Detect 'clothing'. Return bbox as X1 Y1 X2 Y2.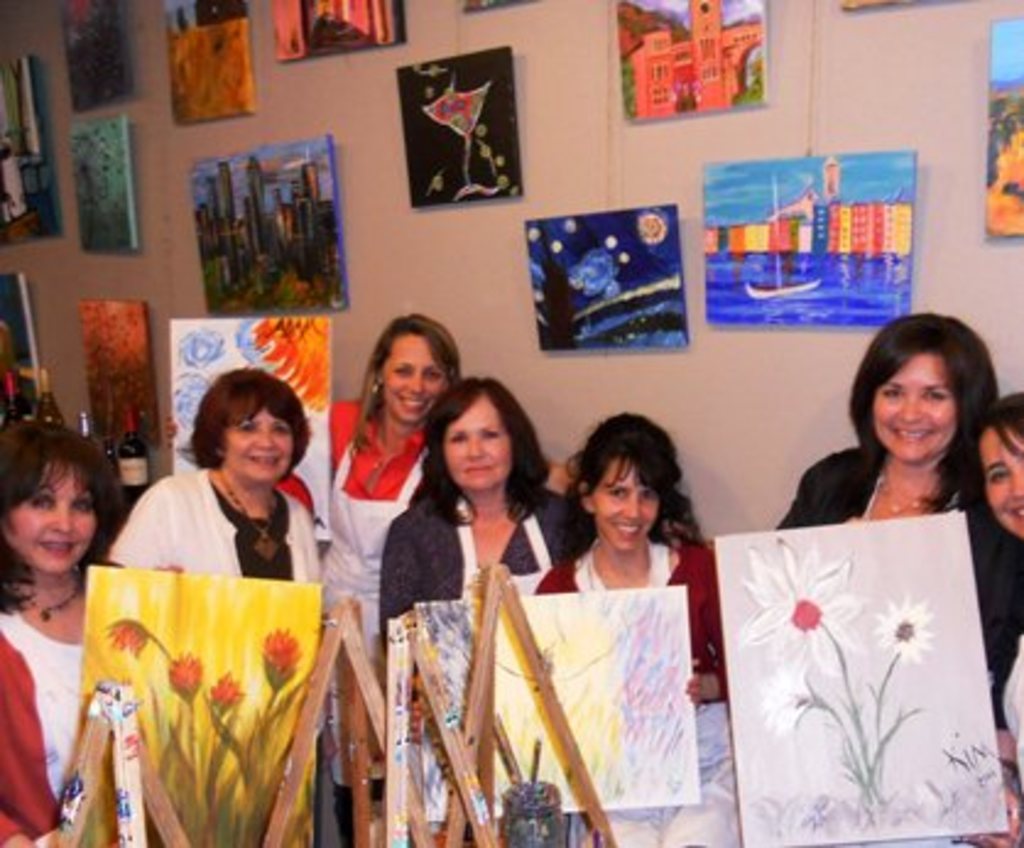
534 529 735 846.
